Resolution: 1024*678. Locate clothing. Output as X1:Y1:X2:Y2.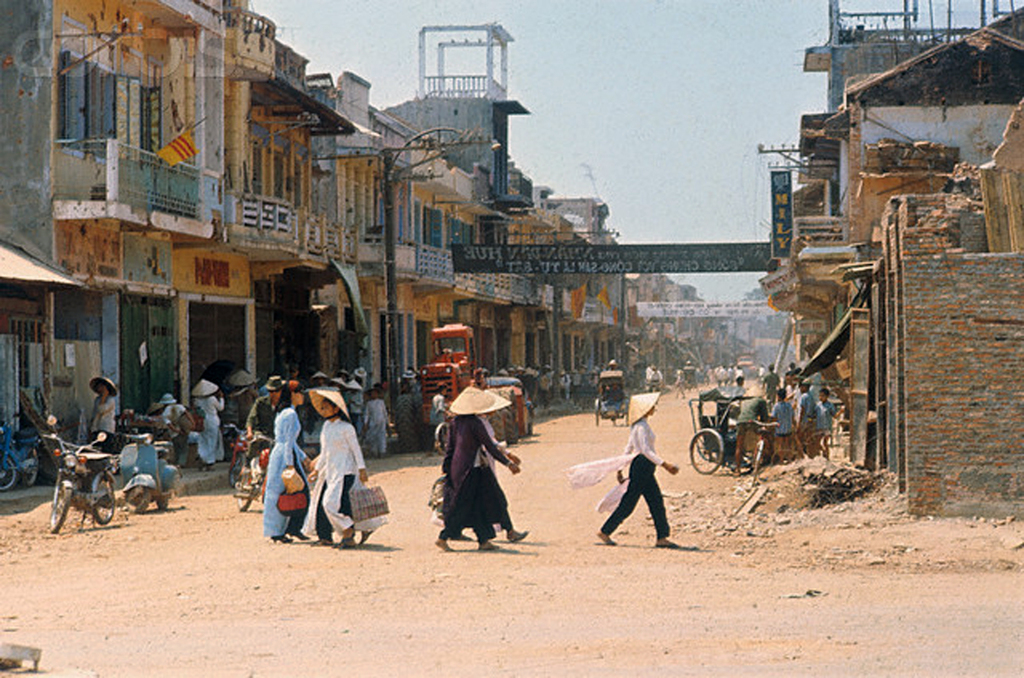
92:391:119:448.
